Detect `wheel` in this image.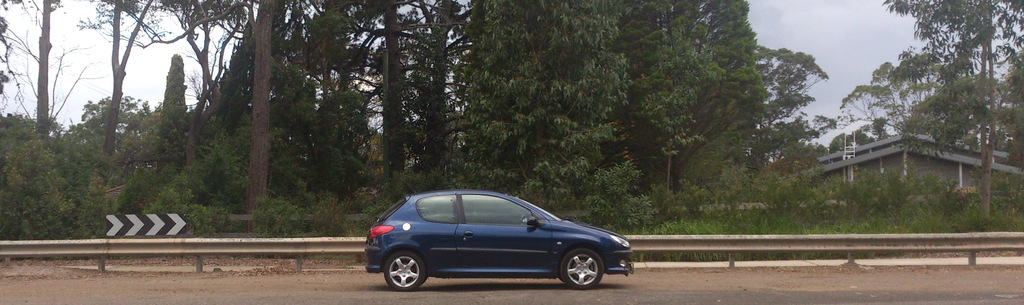
Detection: BBox(558, 247, 604, 289).
